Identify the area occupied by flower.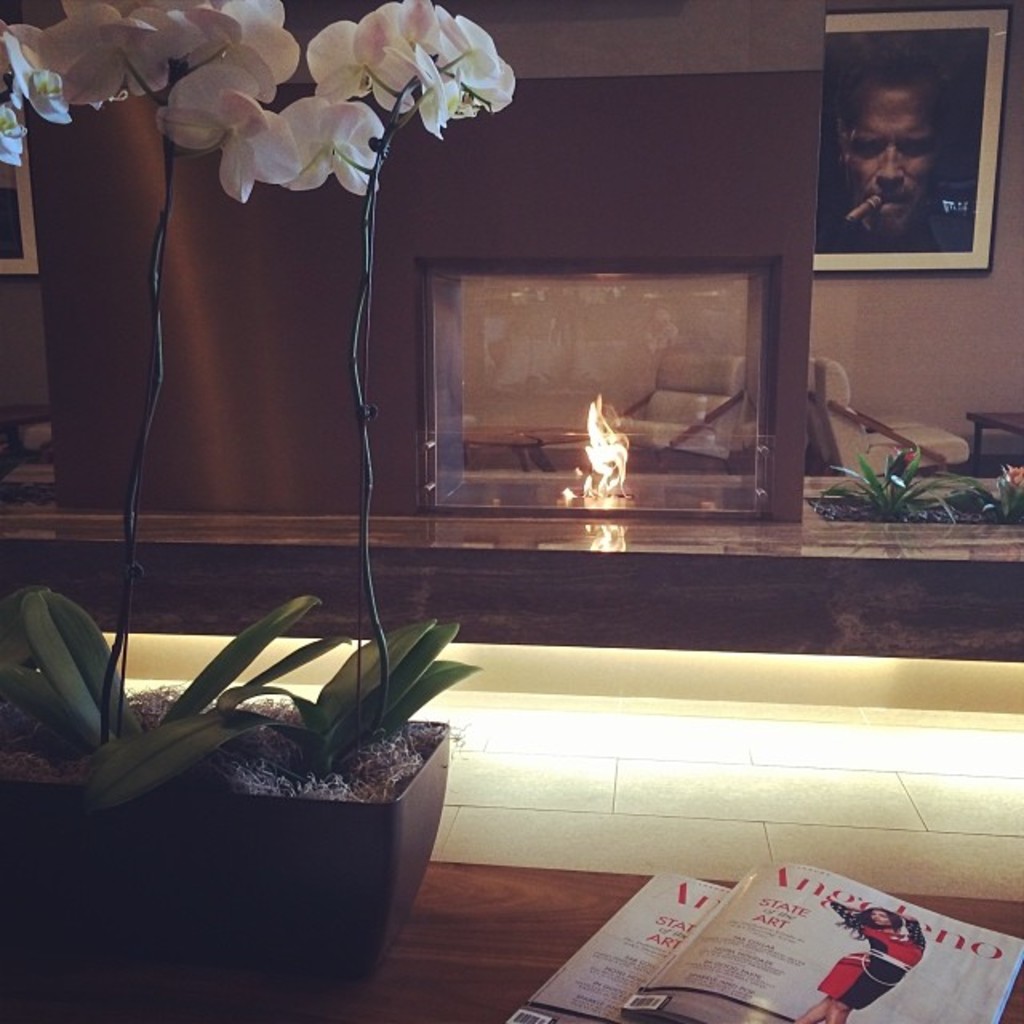
Area: x1=0 y1=14 x2=77 y2=162.
